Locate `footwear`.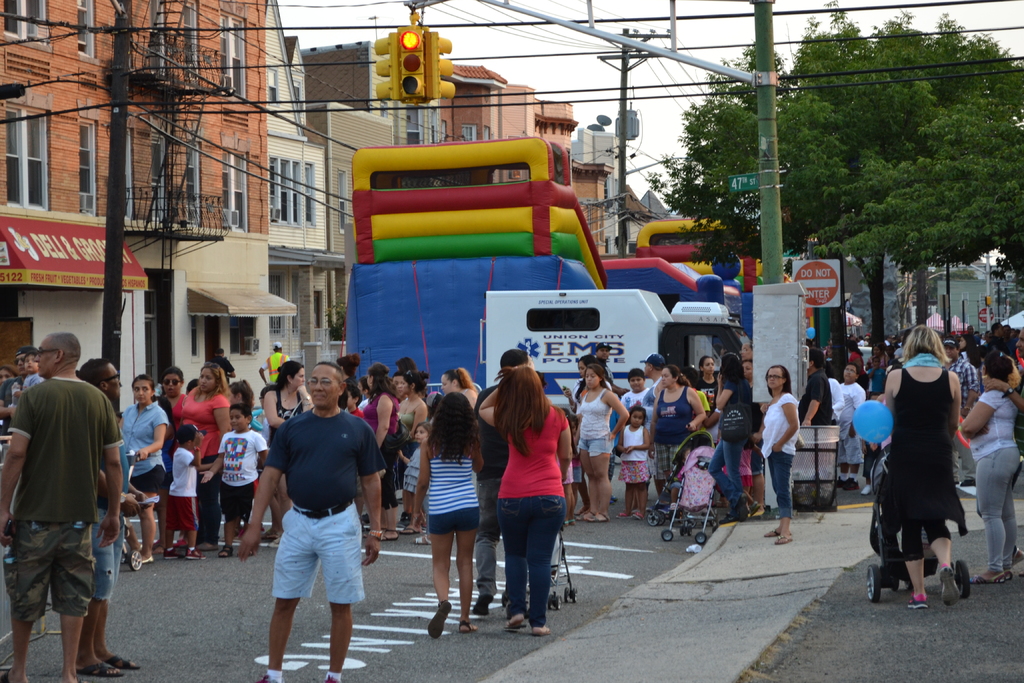
Bounding box: BBox(395, 509, 409, 530).
